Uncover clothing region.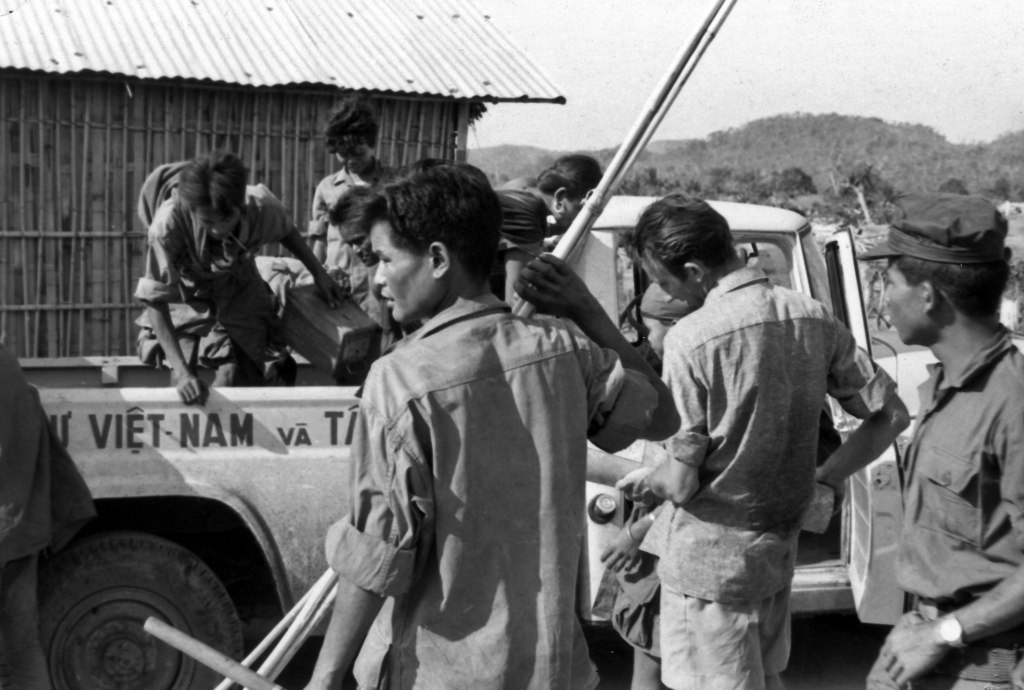
Uncovered: detection(318, 154, 385, 370).
